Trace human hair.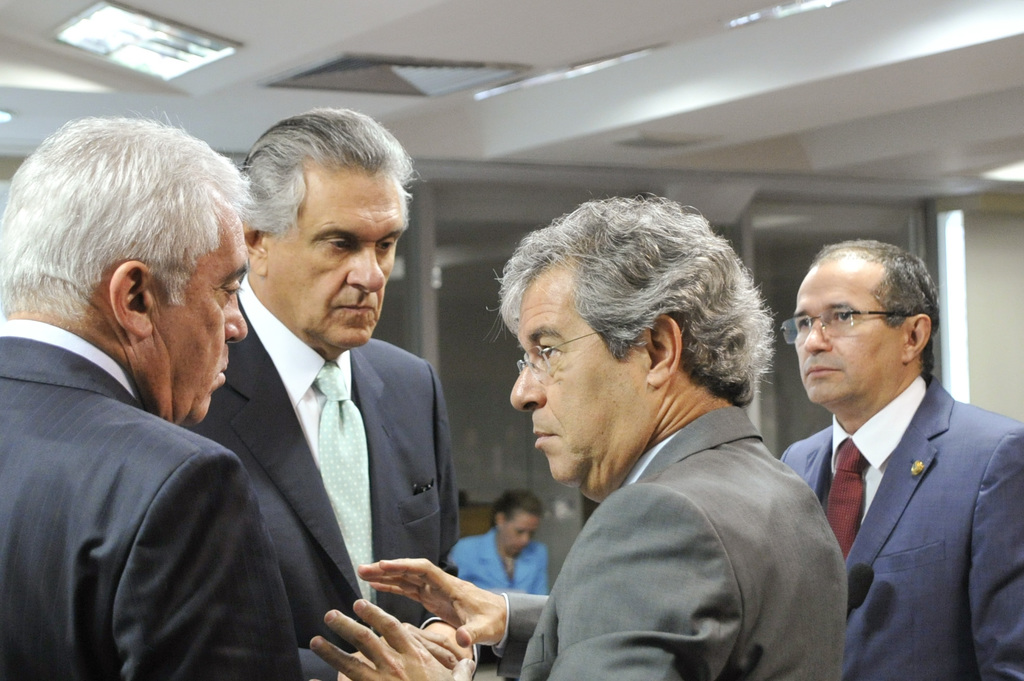
Traced to region(1, 129, 252, 324).
